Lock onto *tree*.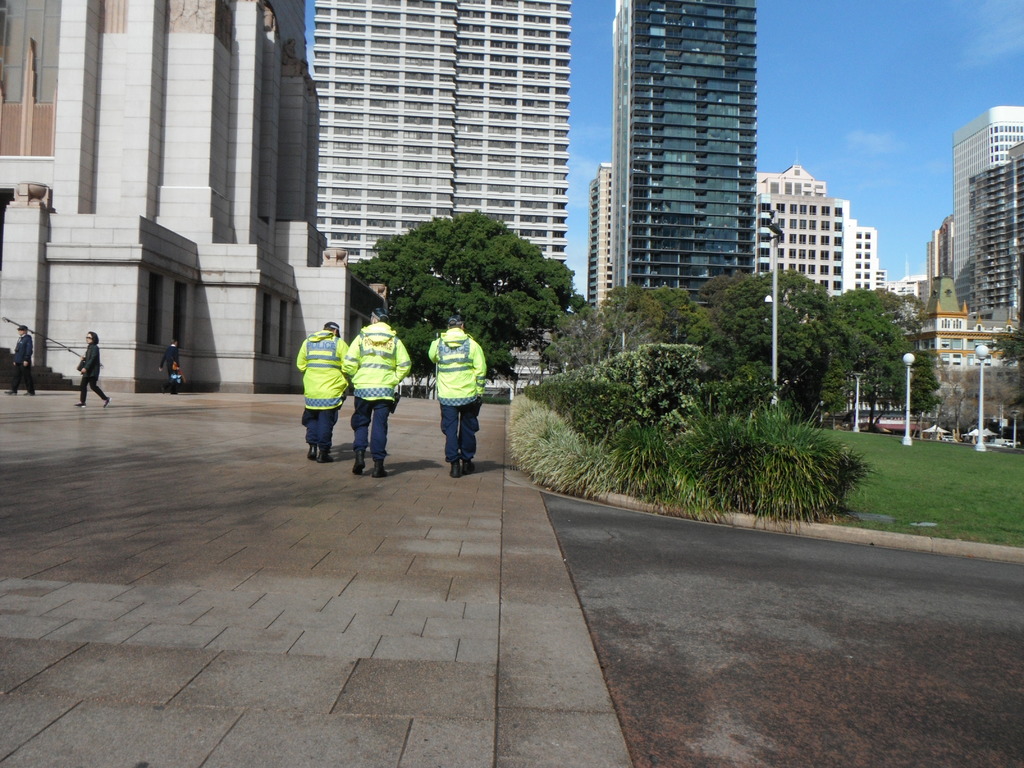
Locked: 342, 207, 578, 387.
